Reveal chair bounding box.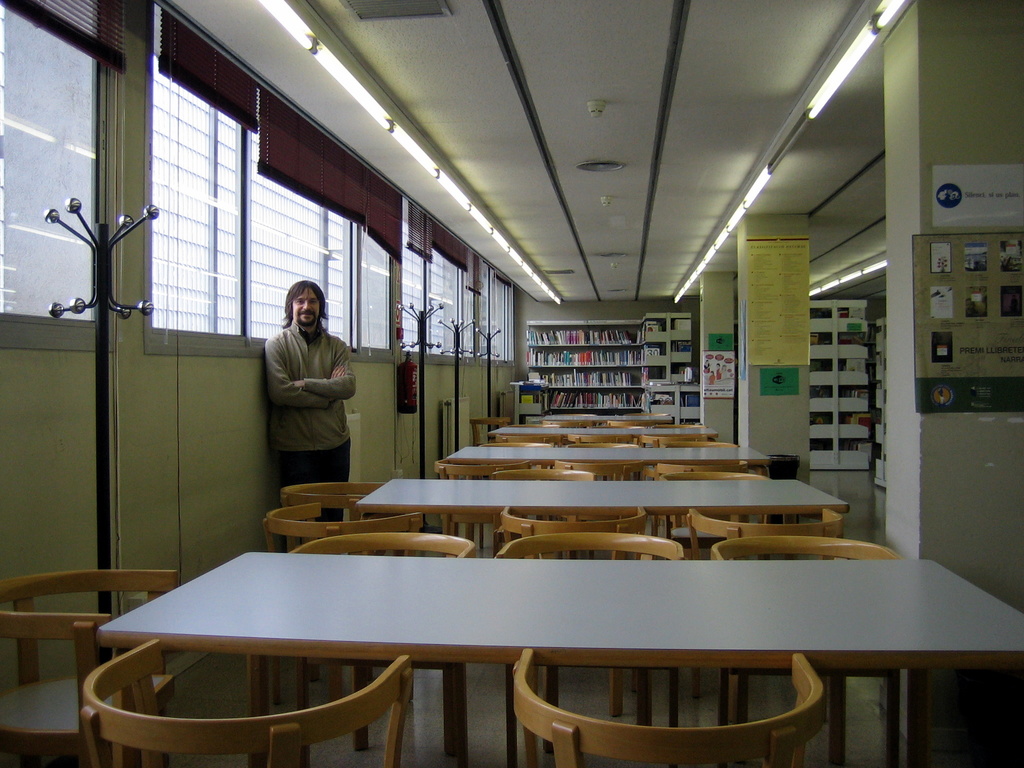
Revealed: bbox=(605, 420, 654, 429).
